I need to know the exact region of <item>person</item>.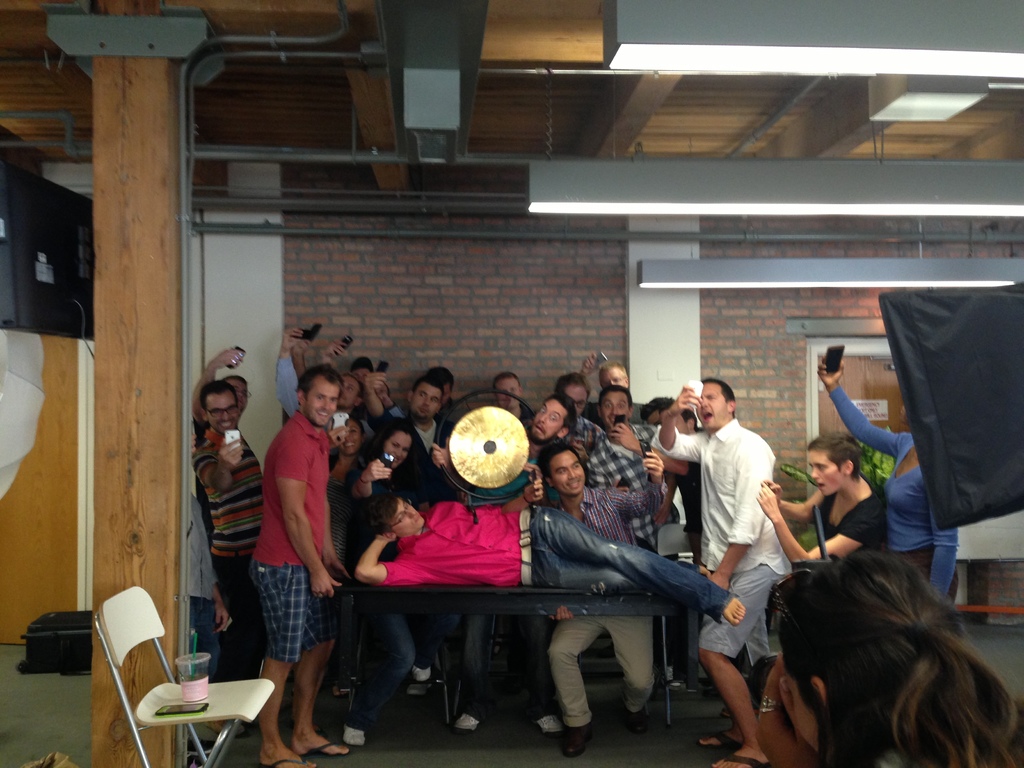
Region: 652, 372, 792, 767.
